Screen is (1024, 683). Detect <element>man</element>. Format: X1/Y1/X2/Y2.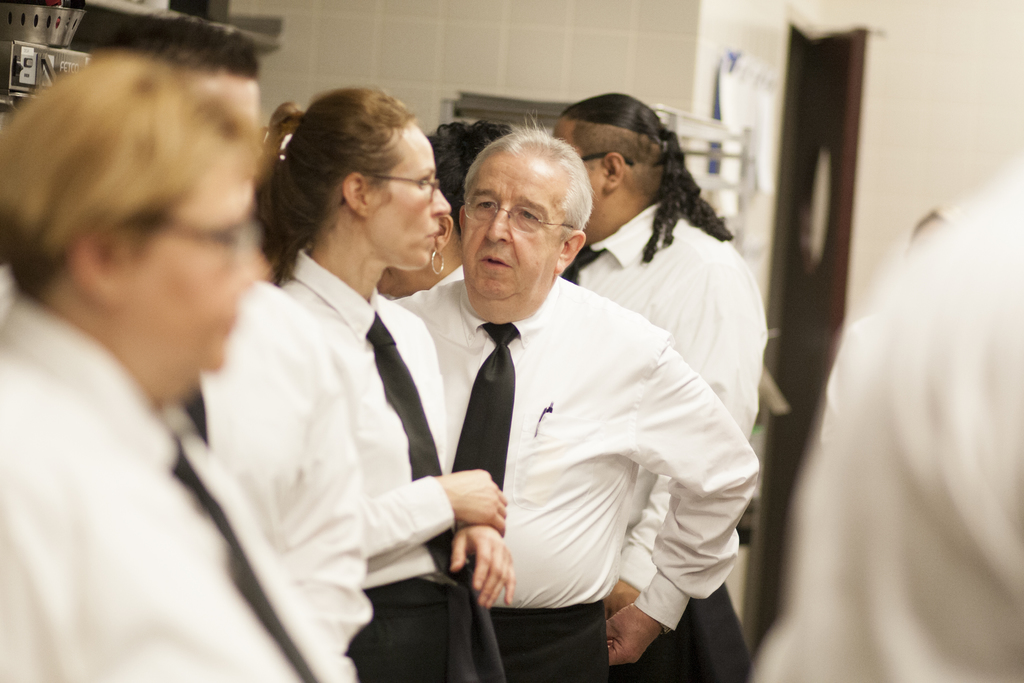
81/10/381/682.
